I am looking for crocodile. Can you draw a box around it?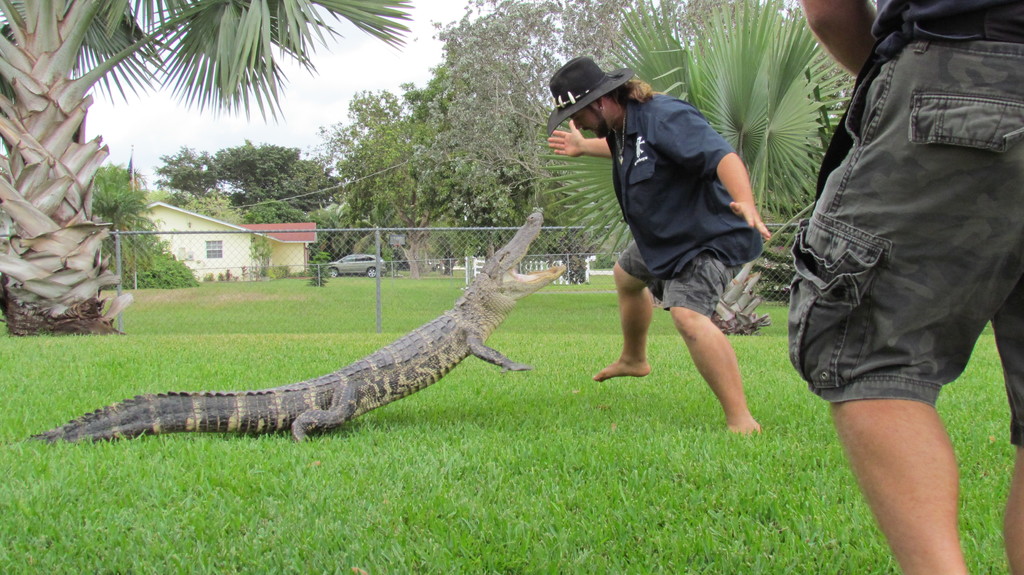
Sure, the bounding box is select_region(12, 206, 565, 443).
